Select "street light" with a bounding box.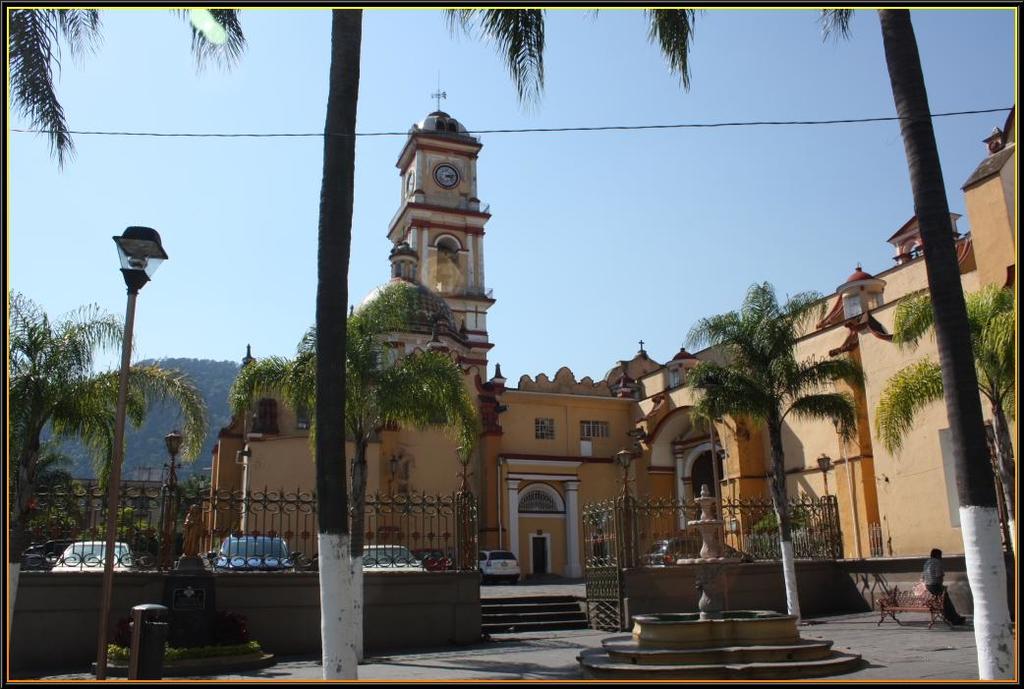
{"x1": 98, "y1": 229, "x2": 169, "y2": 675}.
